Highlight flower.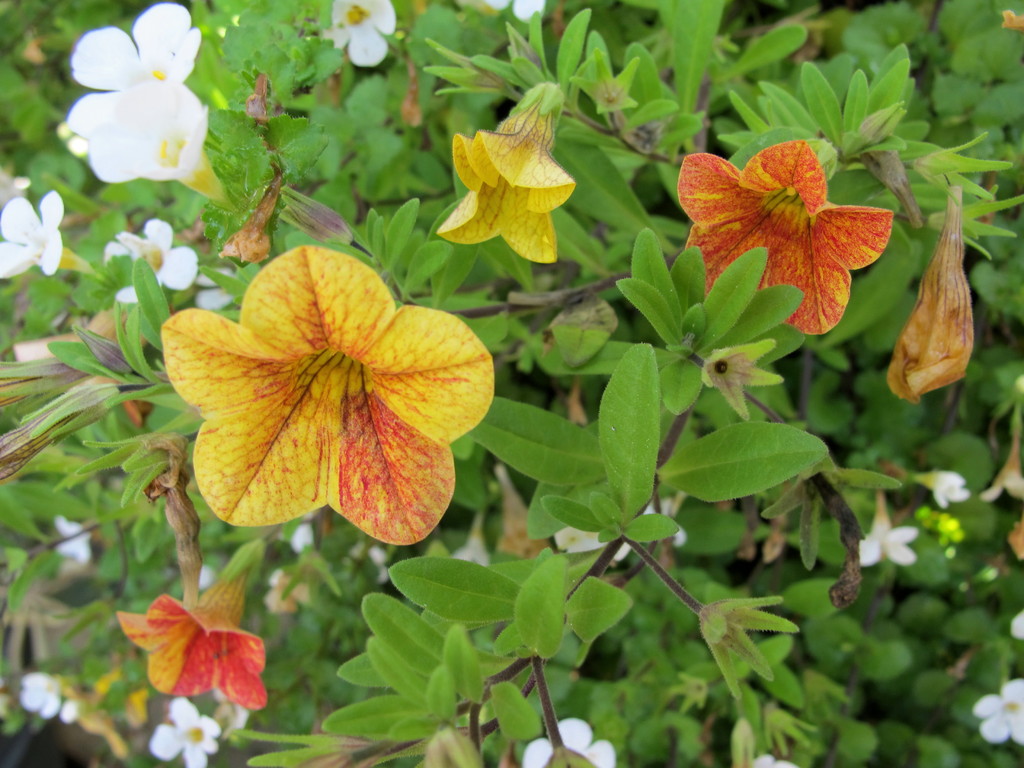
Highlighted region: 316 0 399 67.
